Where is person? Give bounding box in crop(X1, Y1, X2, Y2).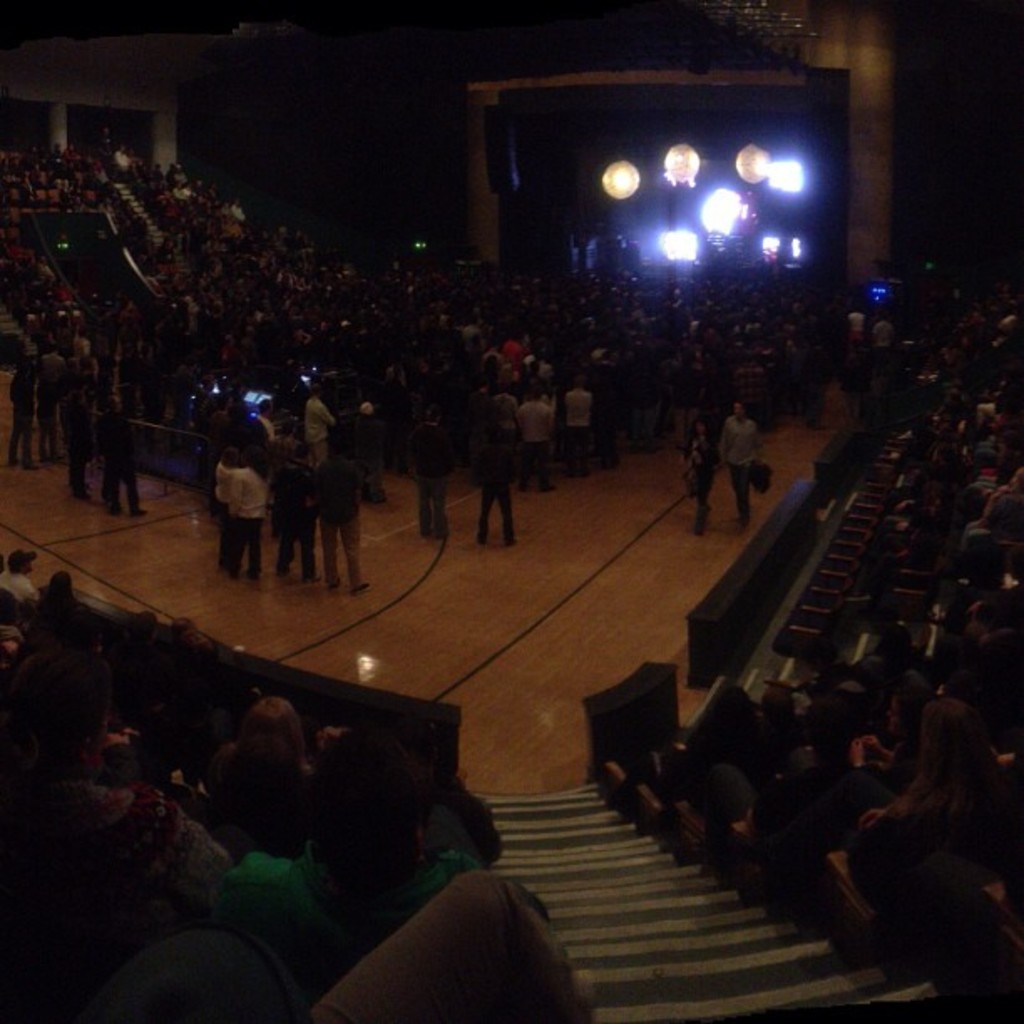
crop(407, 418, 453, 550).
